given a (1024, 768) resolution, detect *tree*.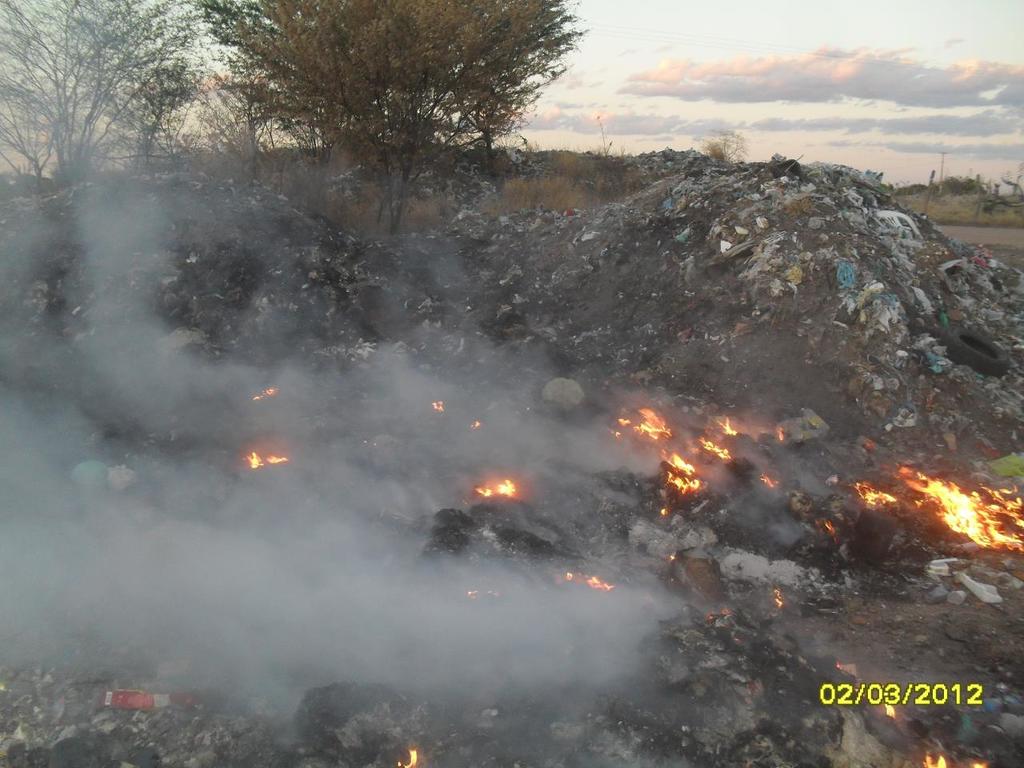
[698,126,751,174].
